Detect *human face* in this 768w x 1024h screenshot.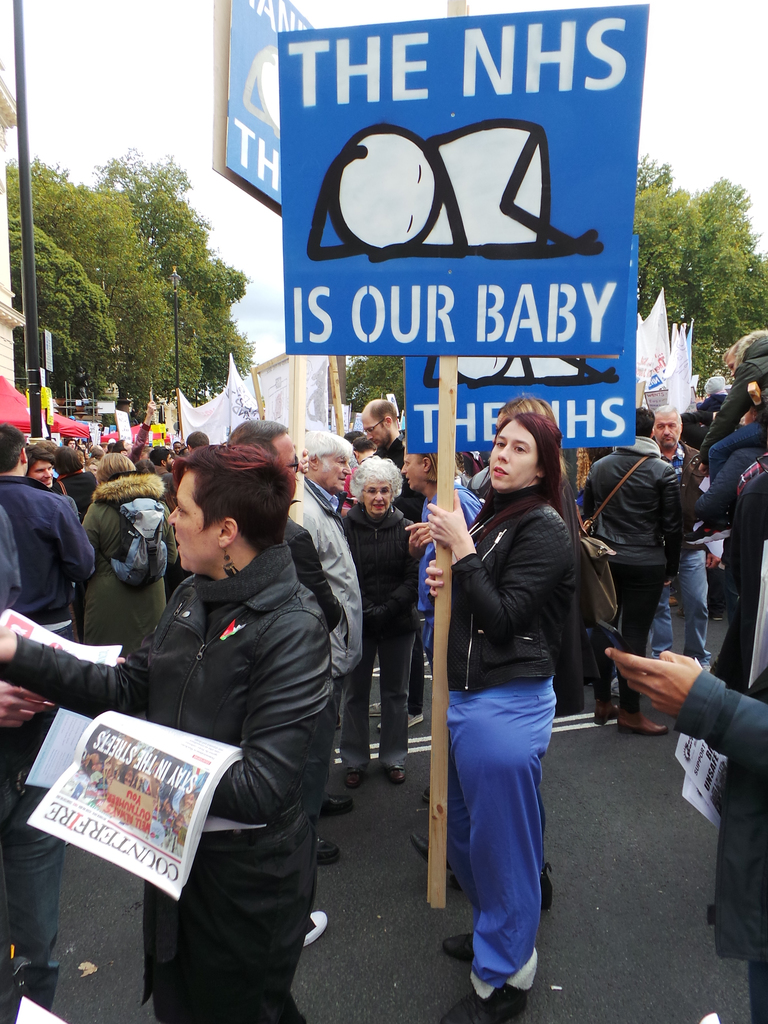
Detection: crop(364, 404, 392, 454).
